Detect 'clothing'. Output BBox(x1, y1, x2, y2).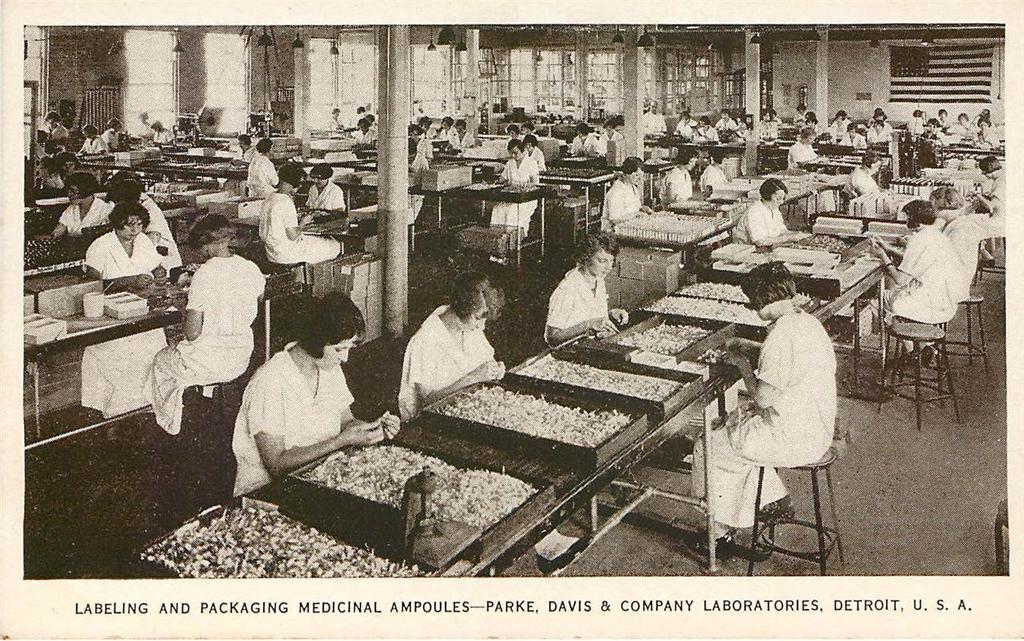
BBox(719, 109, 739, 139).
